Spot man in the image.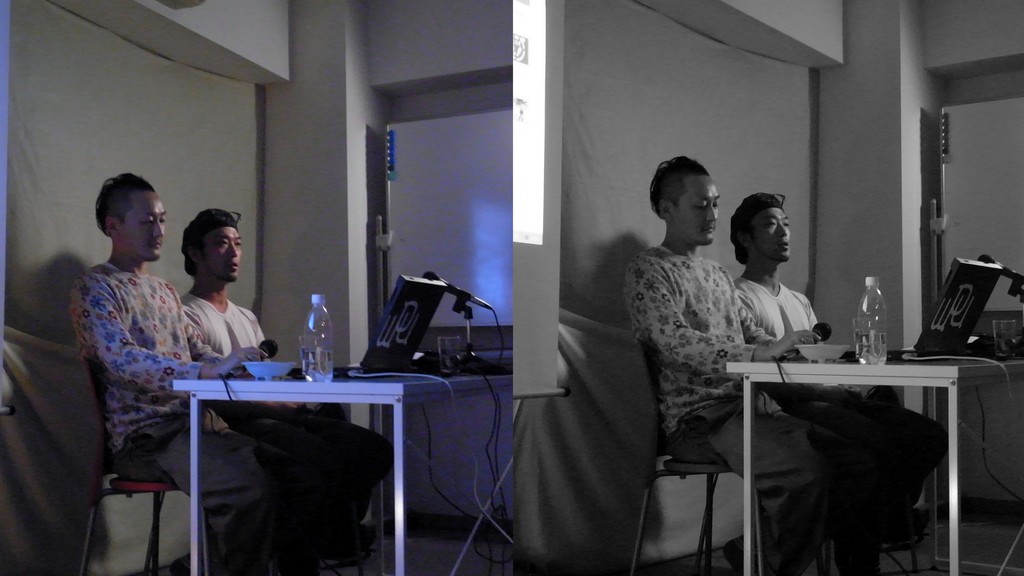
man found at {"x1": 734, "y1": 191, "x2": 935, "y2": 575}.
